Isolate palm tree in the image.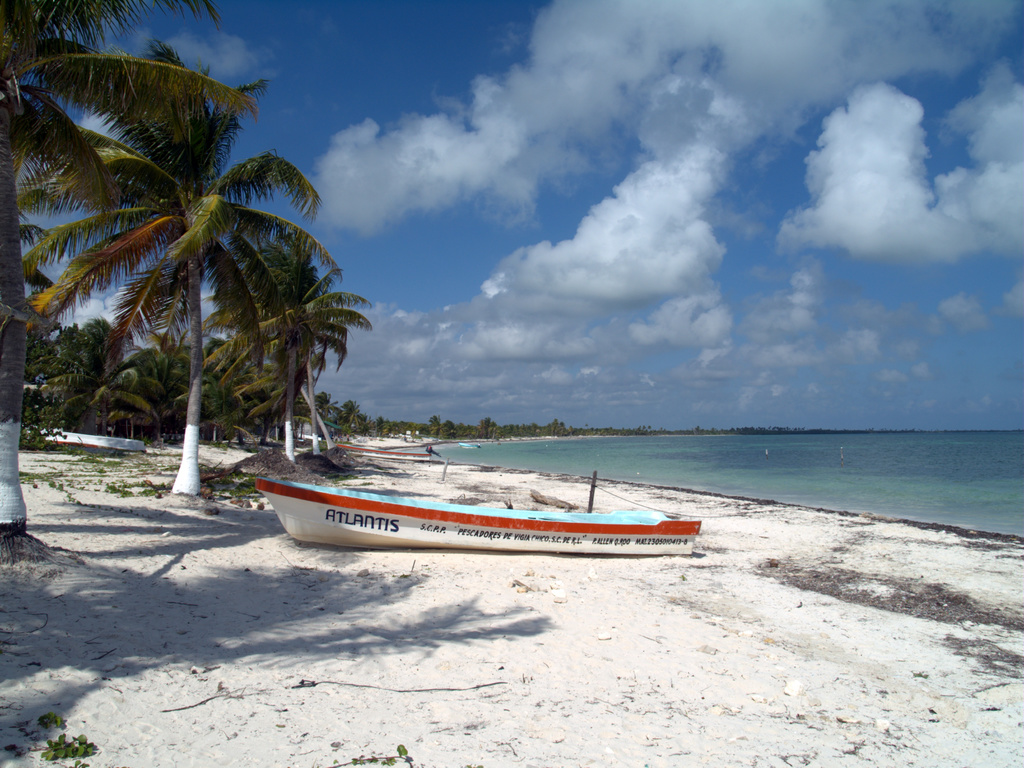
Isolated region: 173, 218, 324, 464.
